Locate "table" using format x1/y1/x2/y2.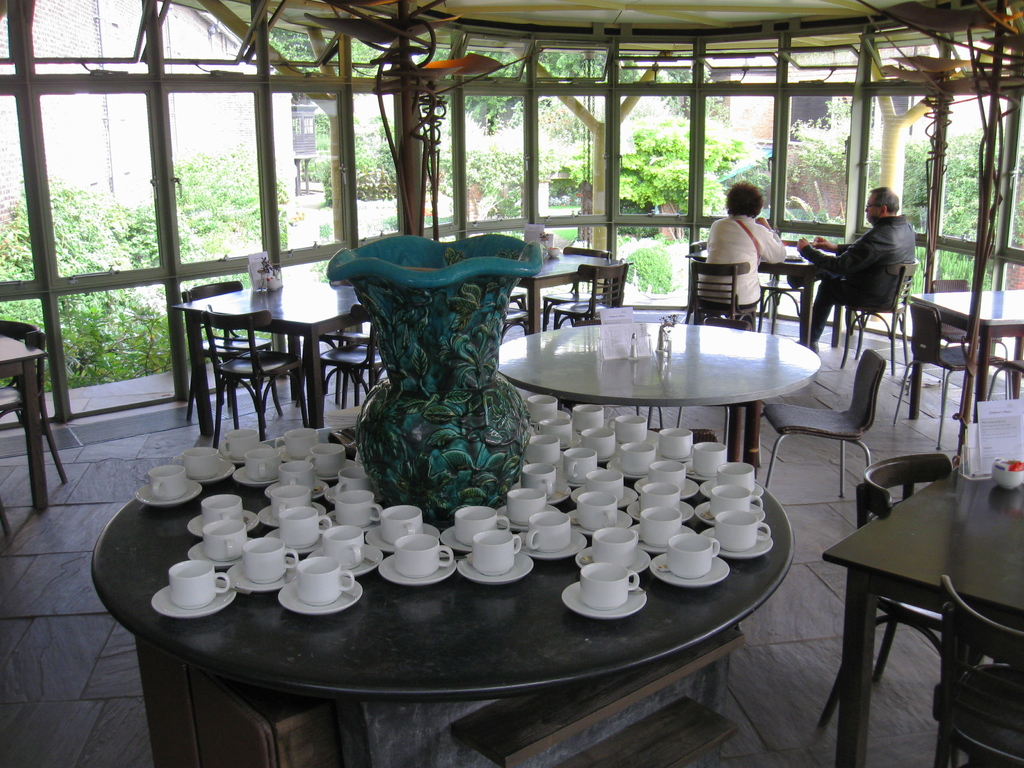
817/456/1023/767.
